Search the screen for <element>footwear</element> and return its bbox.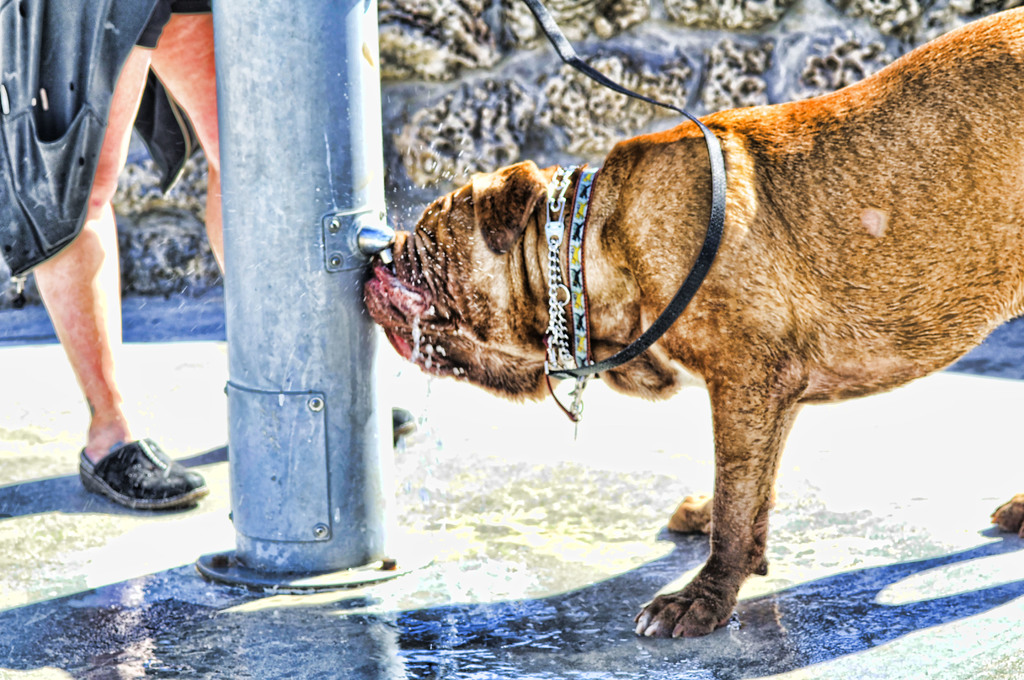
Found: region(72, 436, 192, 519).
